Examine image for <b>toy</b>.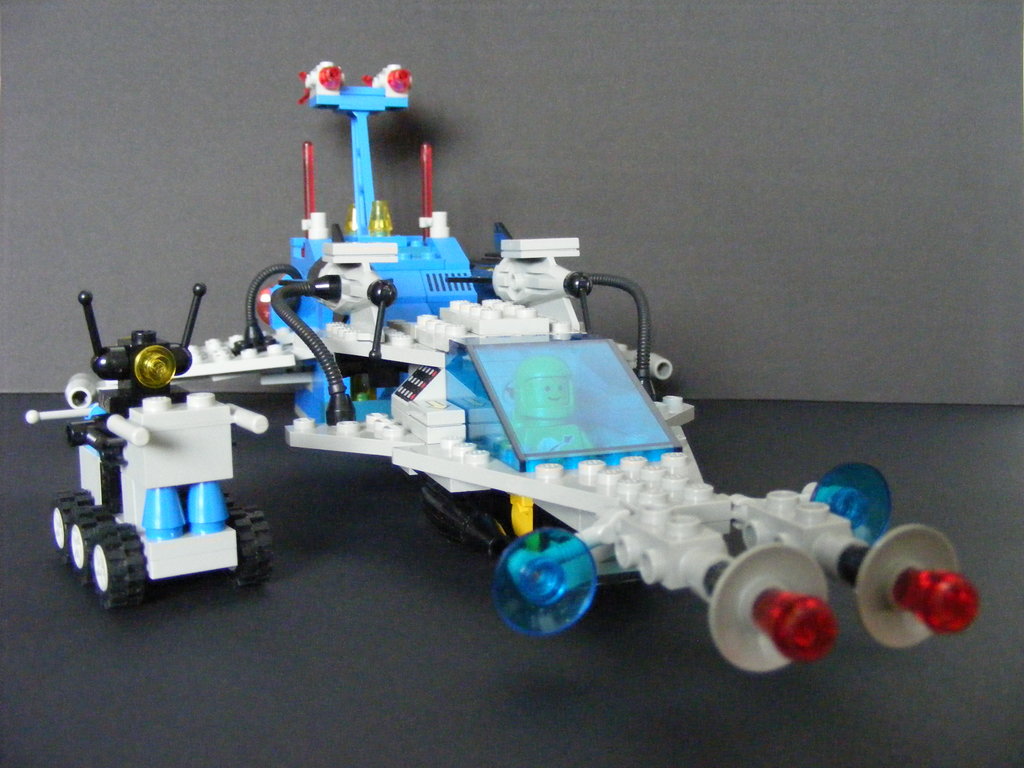
Examination result: [x1=35, y1=57, x2=996, y2=677].
